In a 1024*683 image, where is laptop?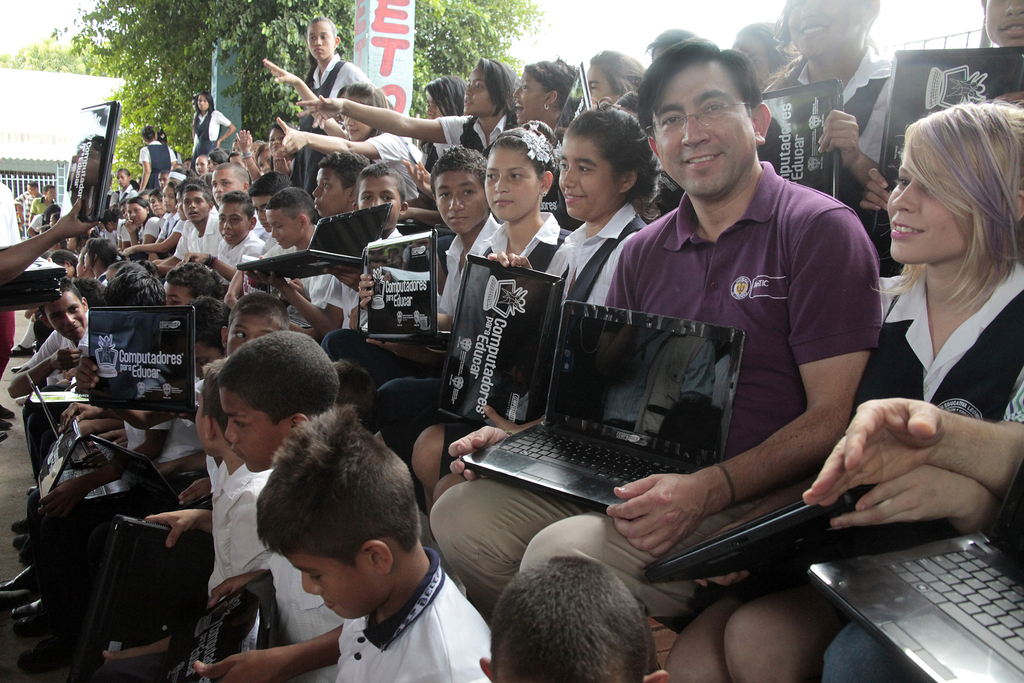
bbox=[92, 435, 211, 501].
